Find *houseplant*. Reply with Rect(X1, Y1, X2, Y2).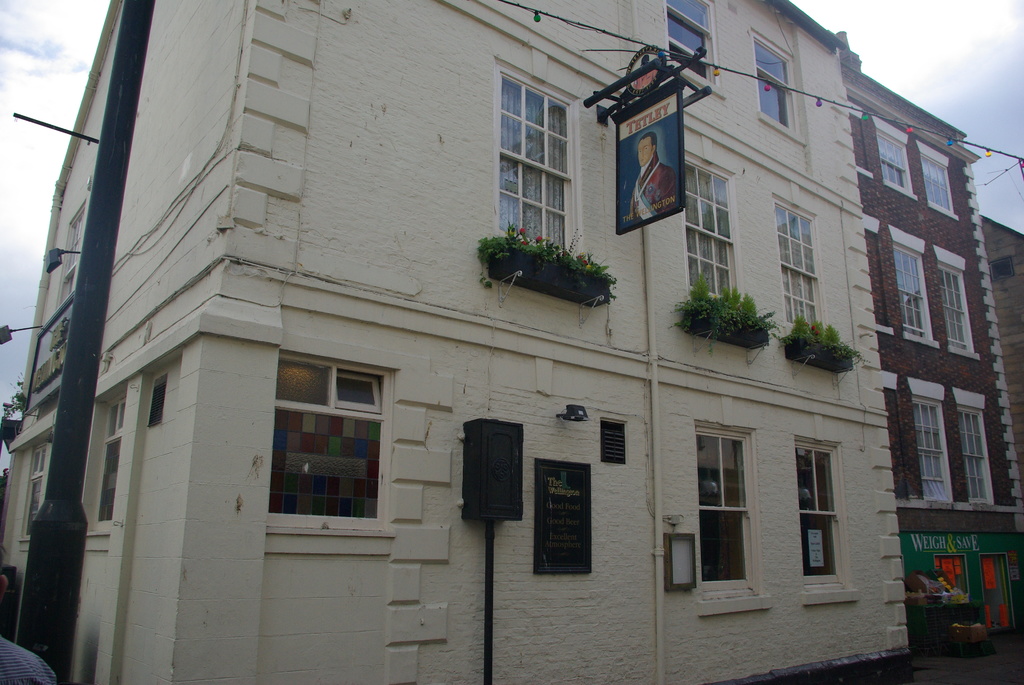
Rect(780, 311, 865, 371).
